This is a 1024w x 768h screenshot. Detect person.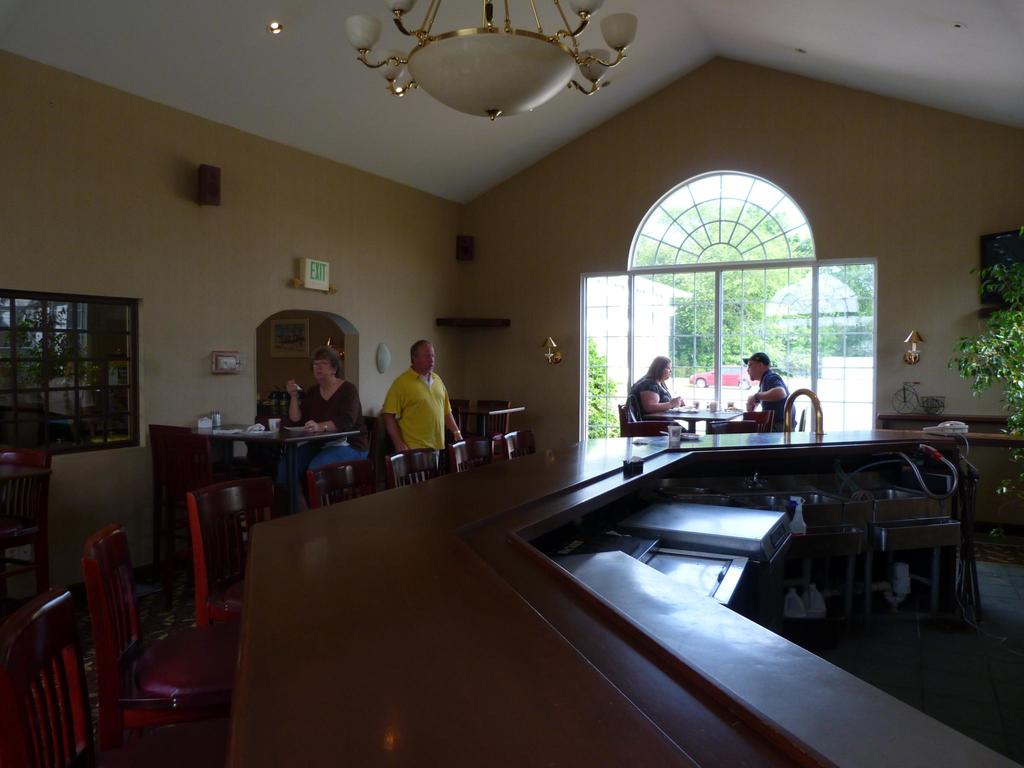
(383,335,460,461).
